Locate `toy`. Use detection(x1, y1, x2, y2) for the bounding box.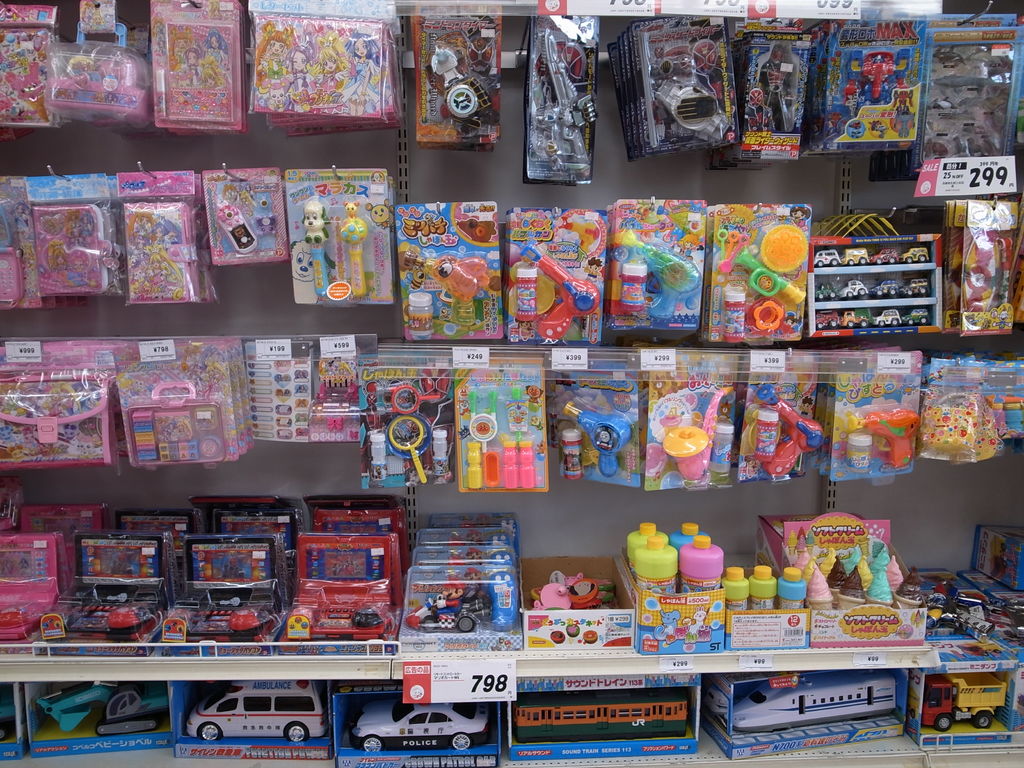
detection(966, 136, 986, 158).
